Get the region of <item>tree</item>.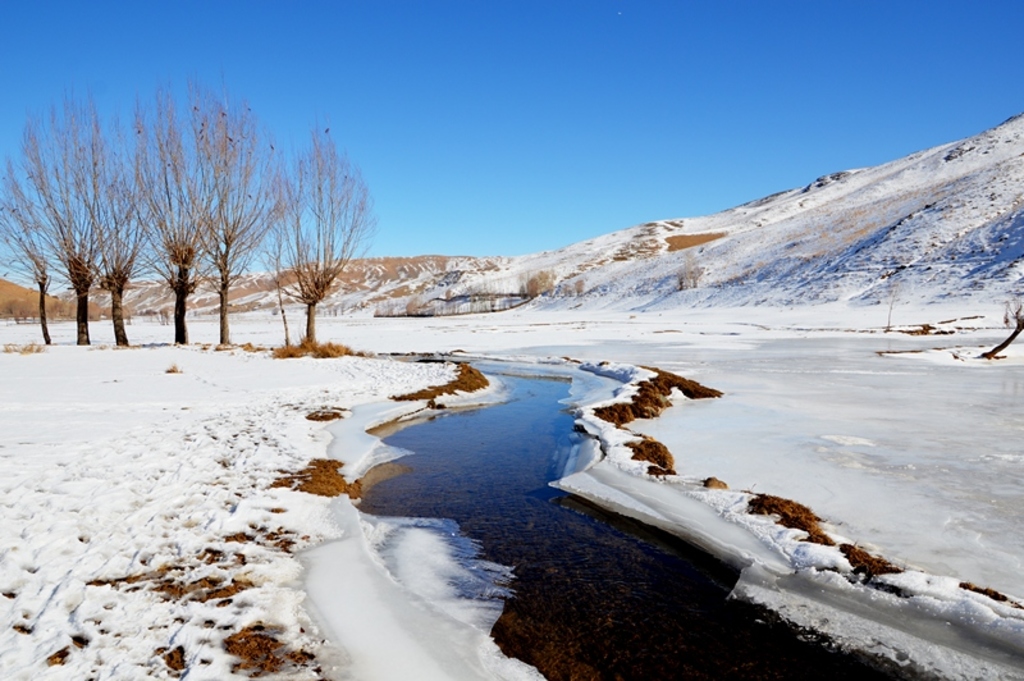
676/251/700/287.
